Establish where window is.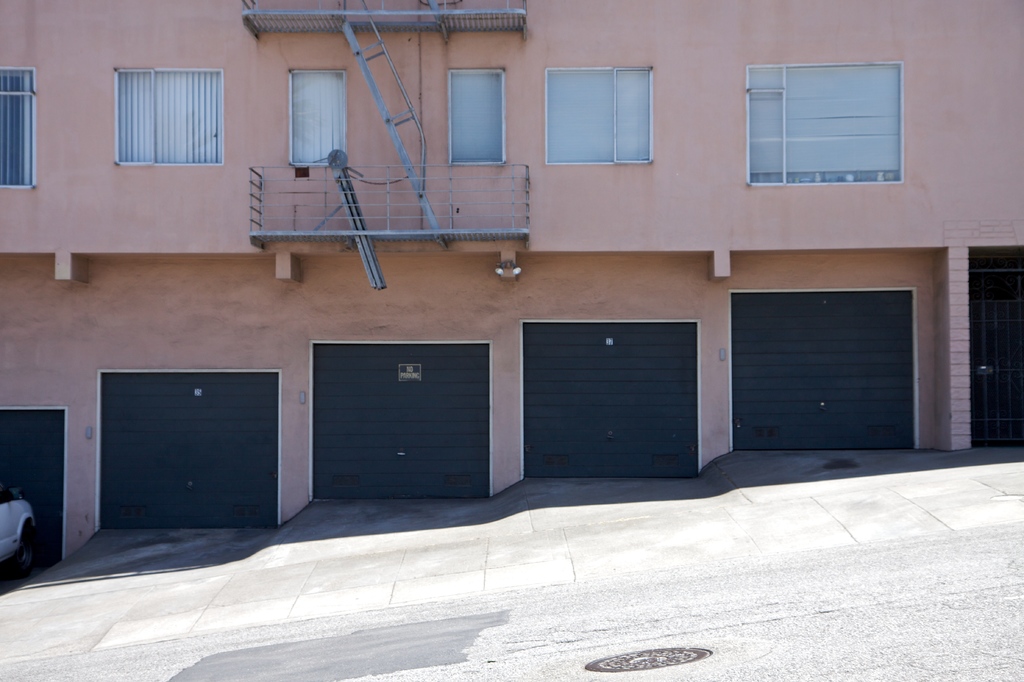
Established at <bbox>735, 40, 936, 188</bbox>.
